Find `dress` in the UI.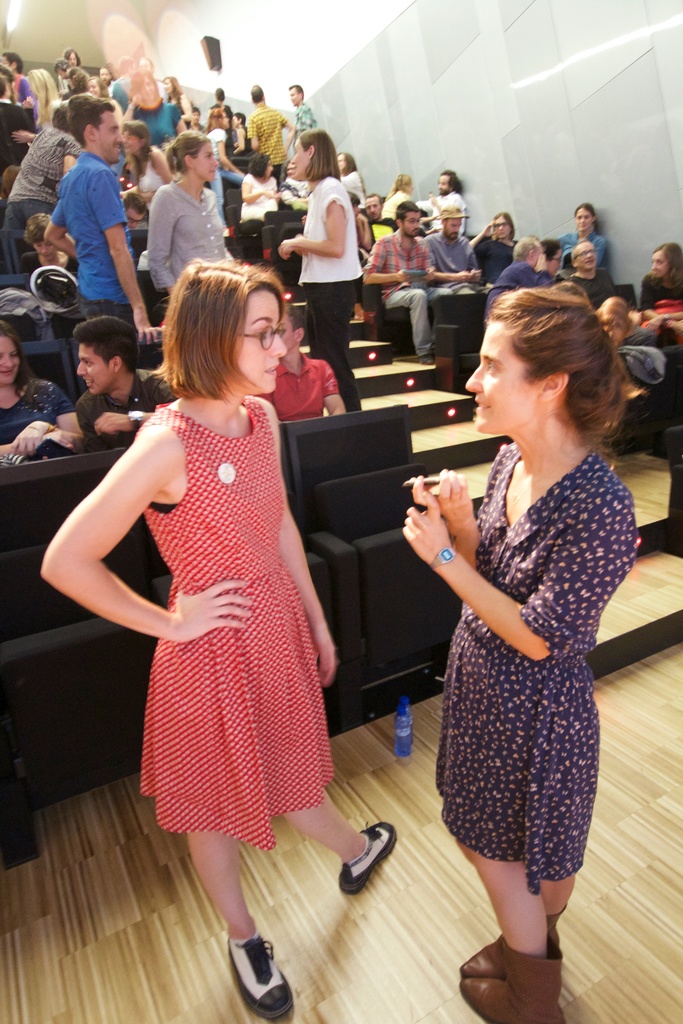
UI element at <box>99,370,347,824</box>.
